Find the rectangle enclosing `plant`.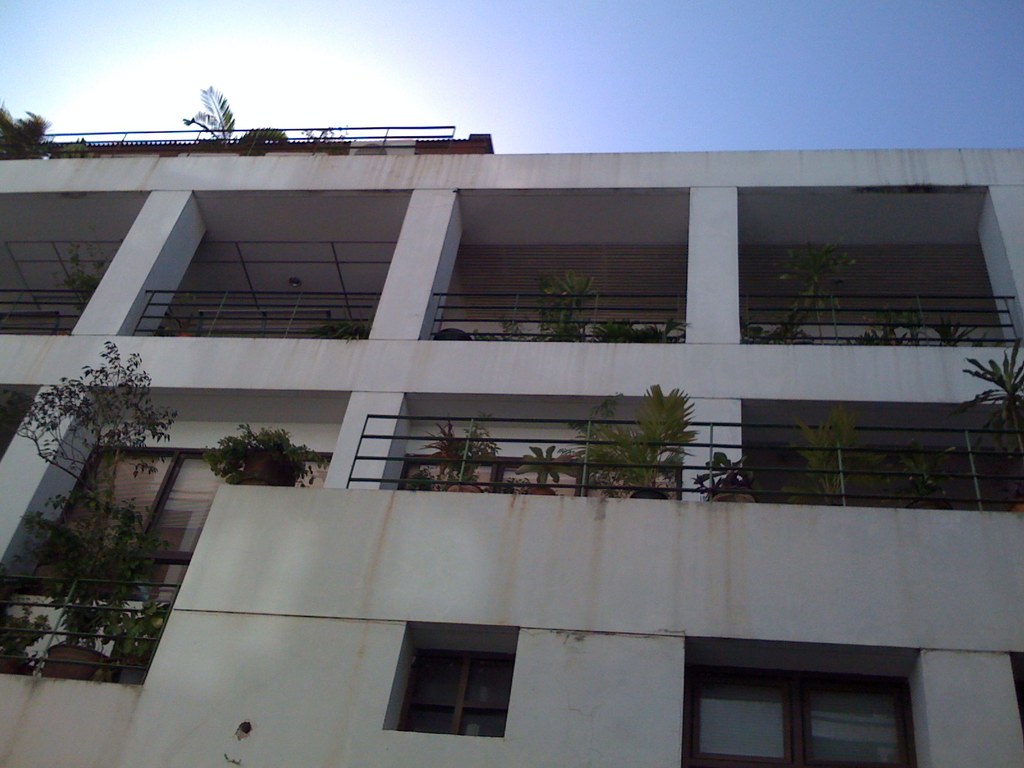
{"left": 109, "top": 592, "right": 151, "bottom": 664}.
